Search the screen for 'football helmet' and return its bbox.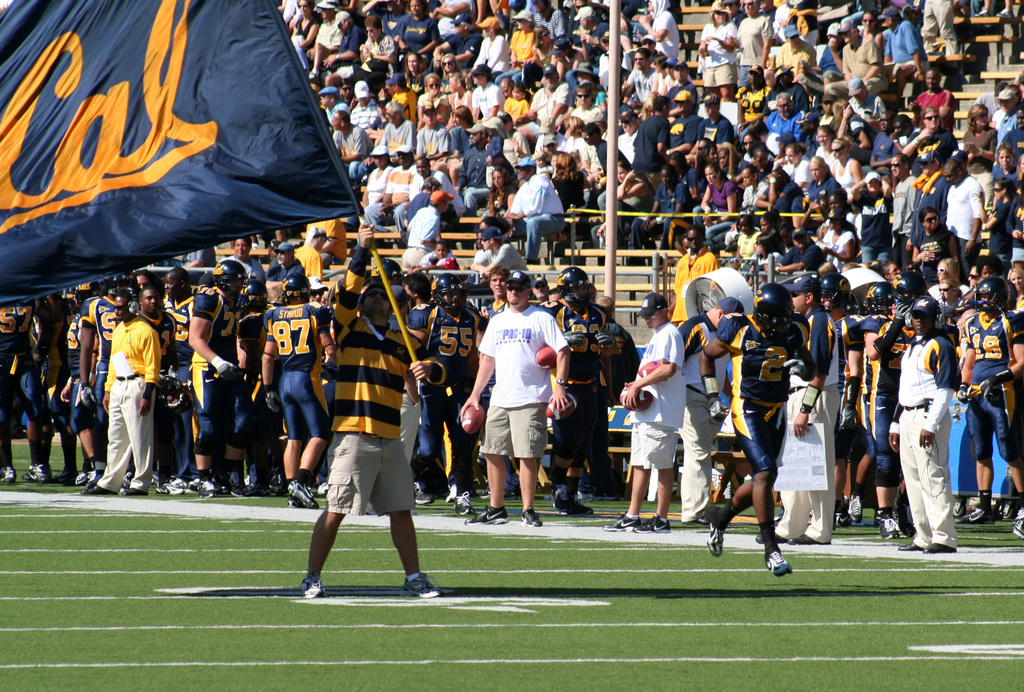
Found: detection(559, 266, 584, 301).
